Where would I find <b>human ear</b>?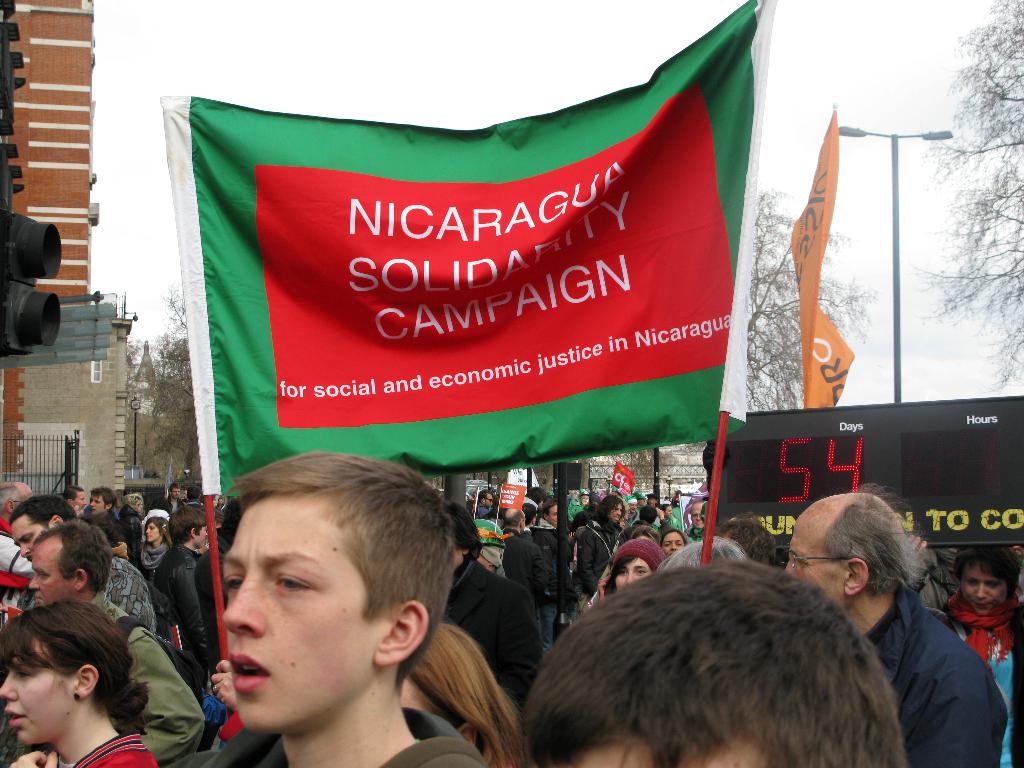
At detection(52, 514, 65, 525).
